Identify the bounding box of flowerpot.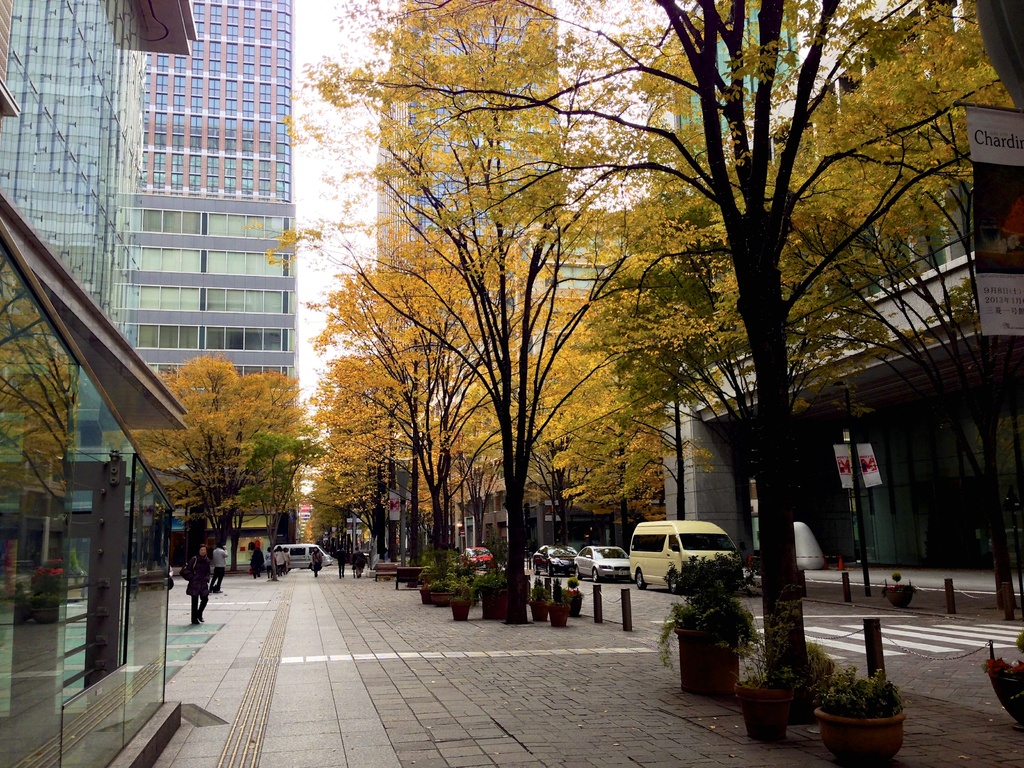
rect(527, 602, 551, 621).
